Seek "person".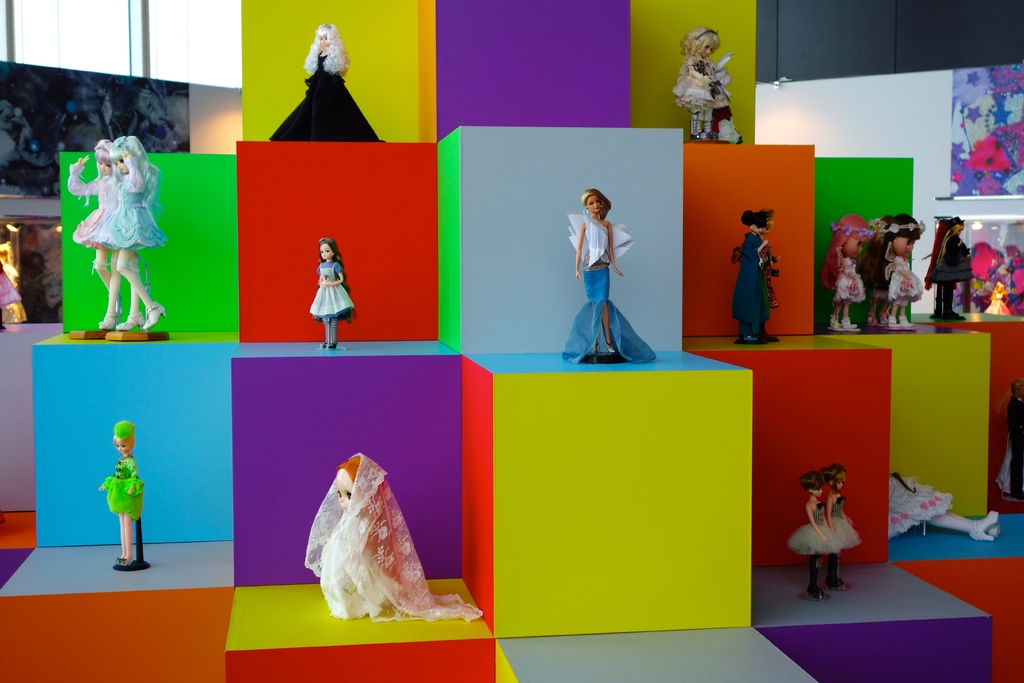
732, 211, 780, 342.
